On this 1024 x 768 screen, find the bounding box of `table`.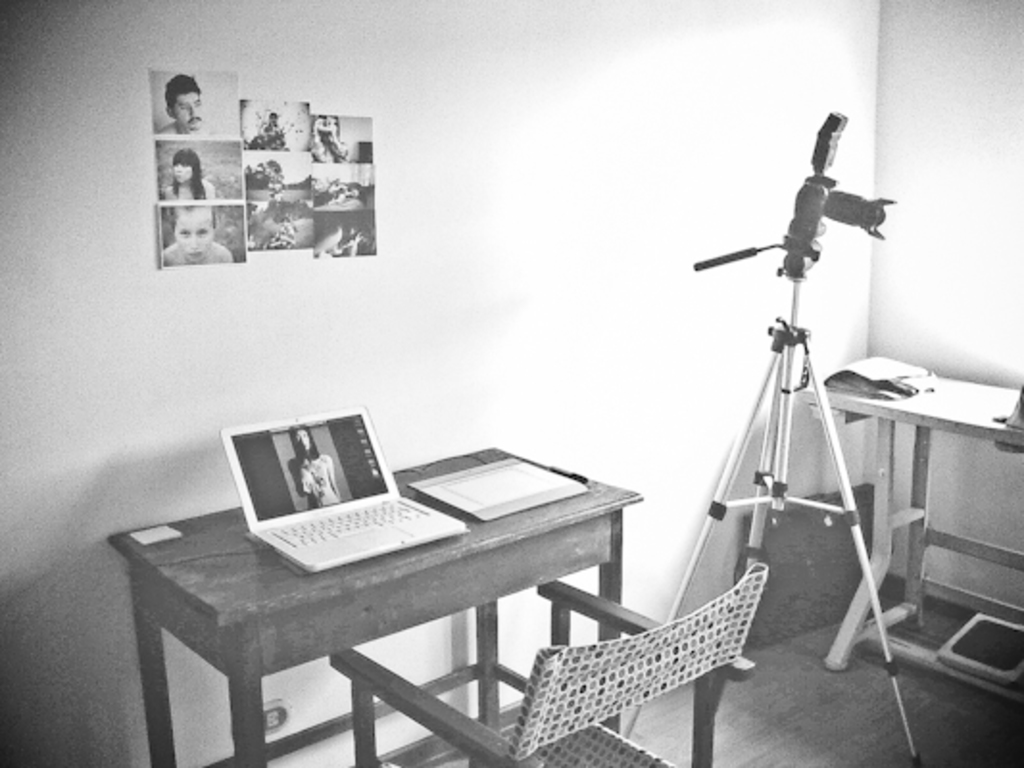
Bounding box: 96 445 646 766.
